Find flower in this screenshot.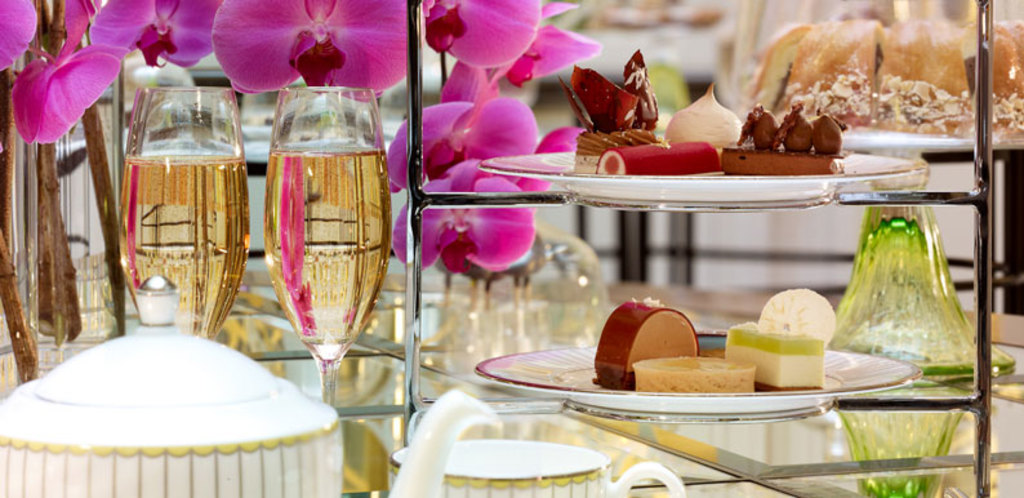
The bounding box for flower is detection(90, 0, 219, 71).
